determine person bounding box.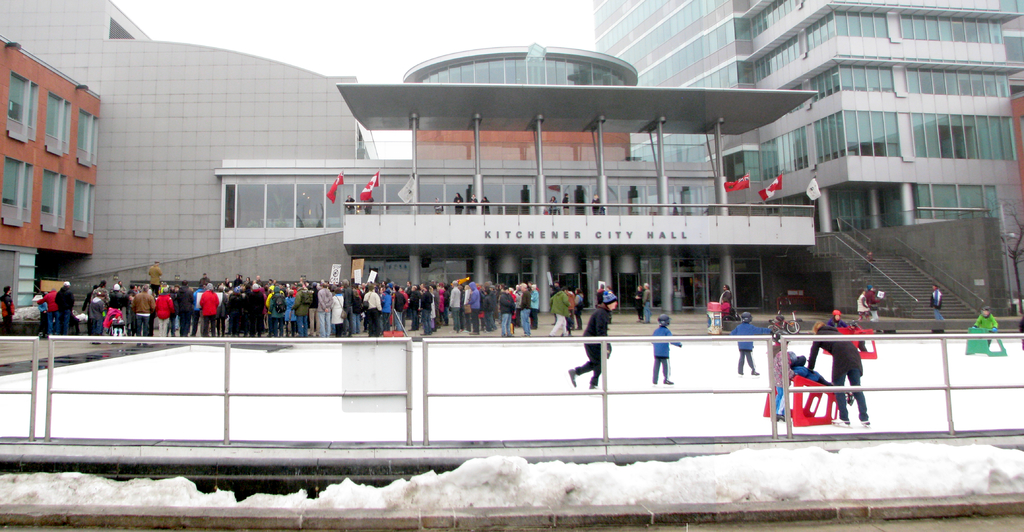
Determined: region(856, 287, 868, 322).
